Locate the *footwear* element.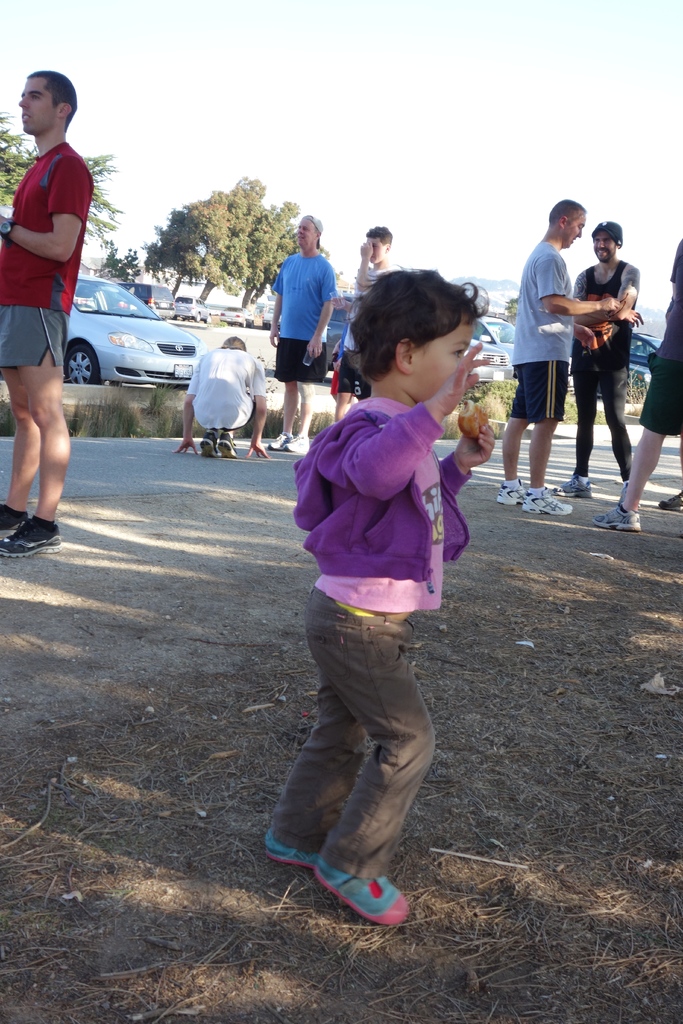
Element bbox: BBox(524, 488, 575, 515).
